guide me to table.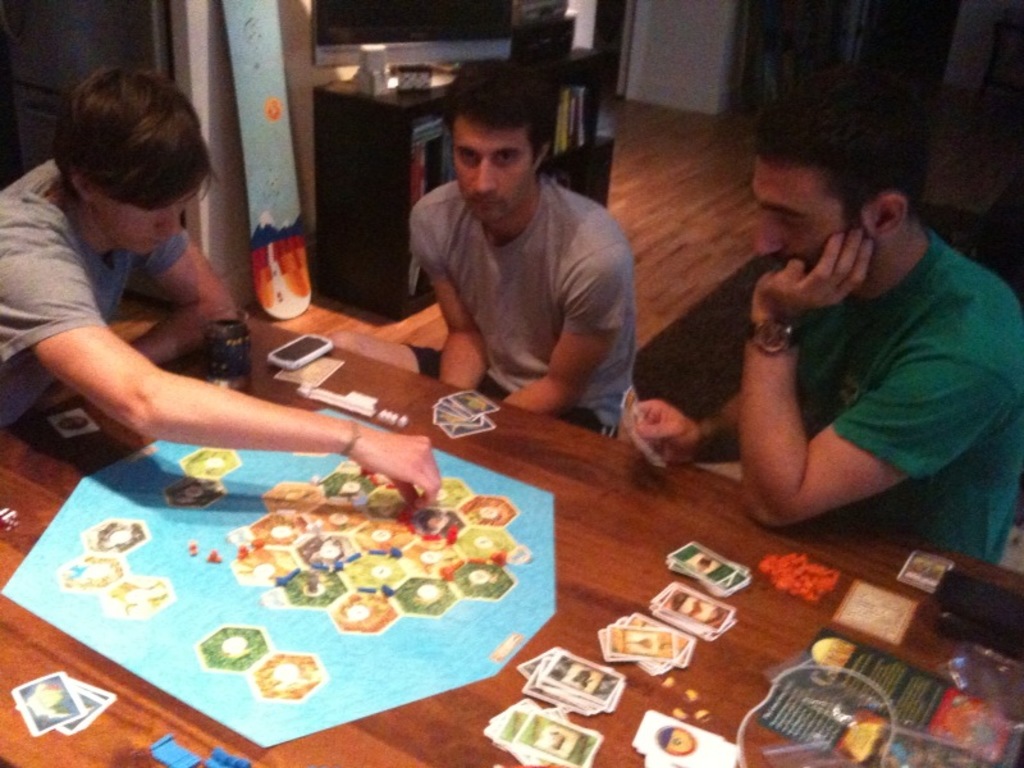
Guidance: 300,37,618,317.
